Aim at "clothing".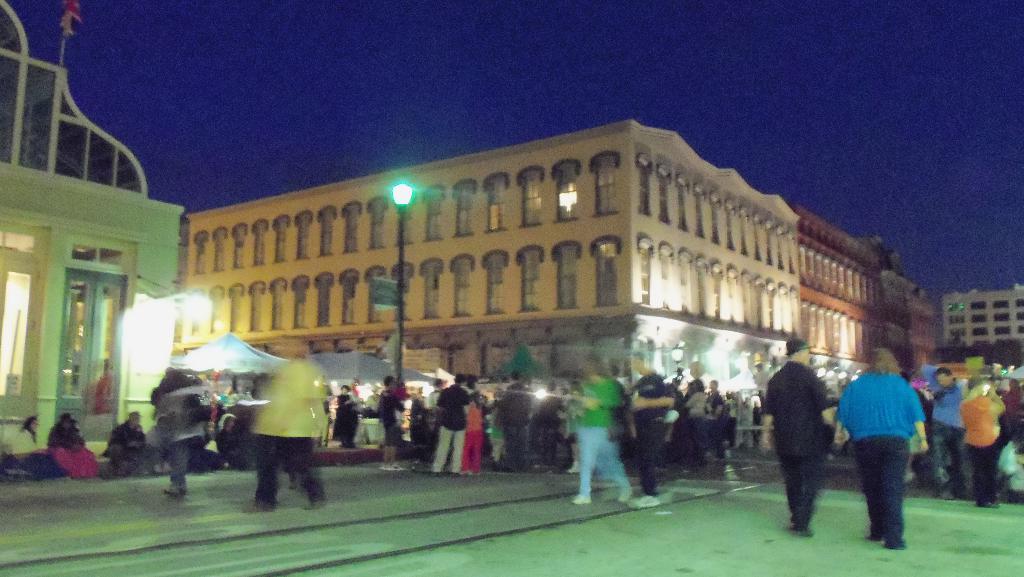
Aimed at bbox(762, 359, 827, 526).
